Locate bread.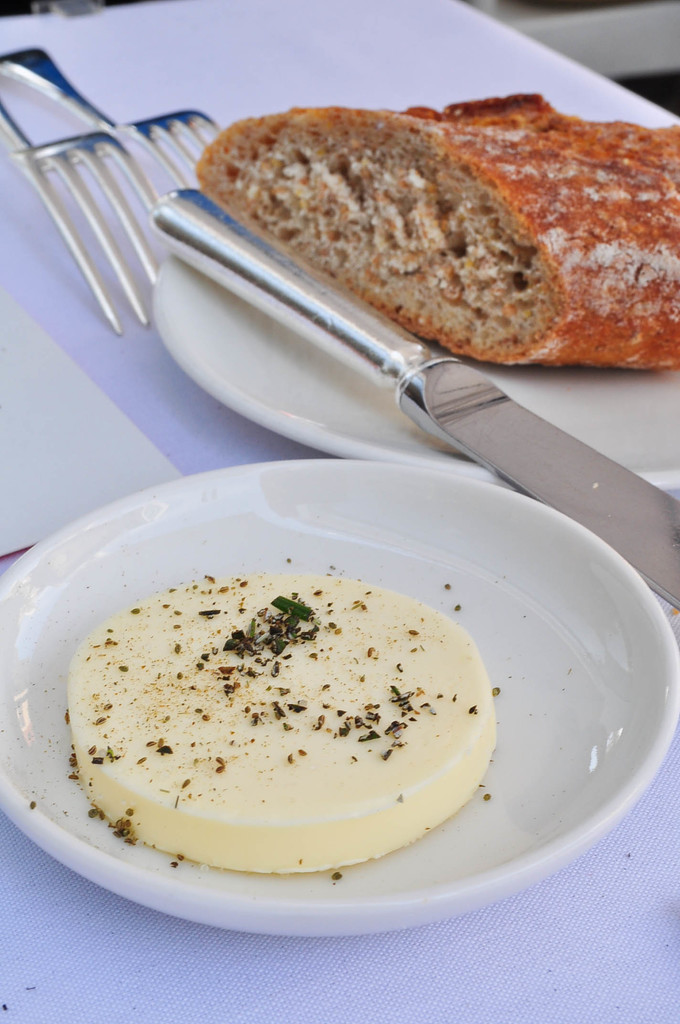
Bounding box: [x1=188, y1=86, x2=679, y2=369].
